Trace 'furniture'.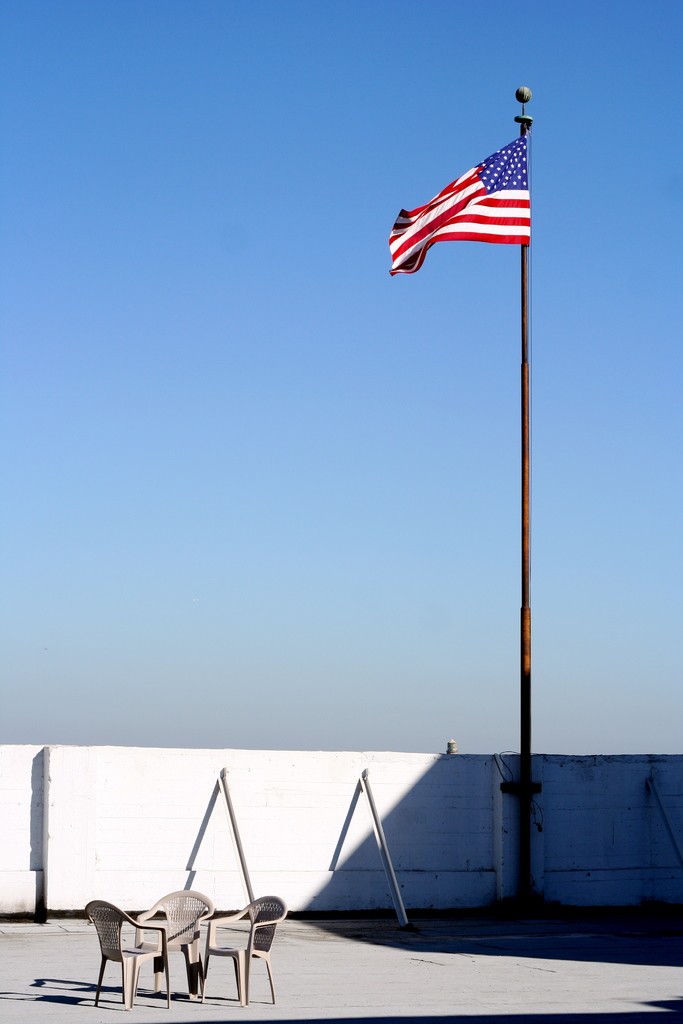
Traced to bbox=(85, 903, 171, 1010).
